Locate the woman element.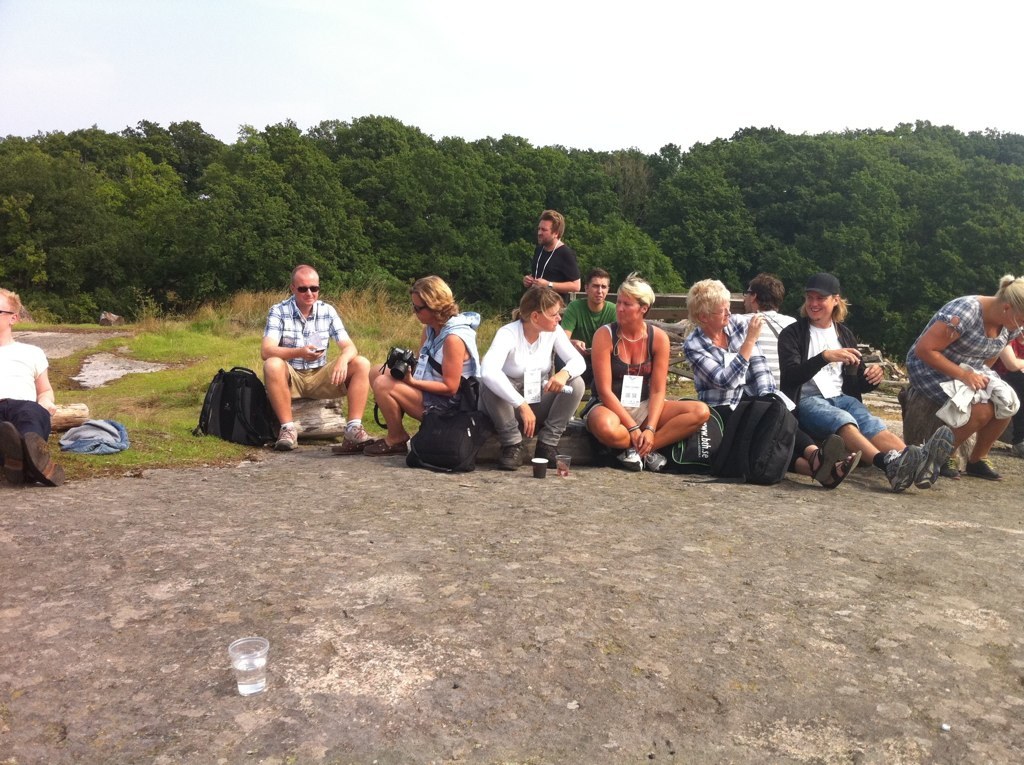
Element bbox: [x1=894, y1=272, x2=1023, y2=476].
